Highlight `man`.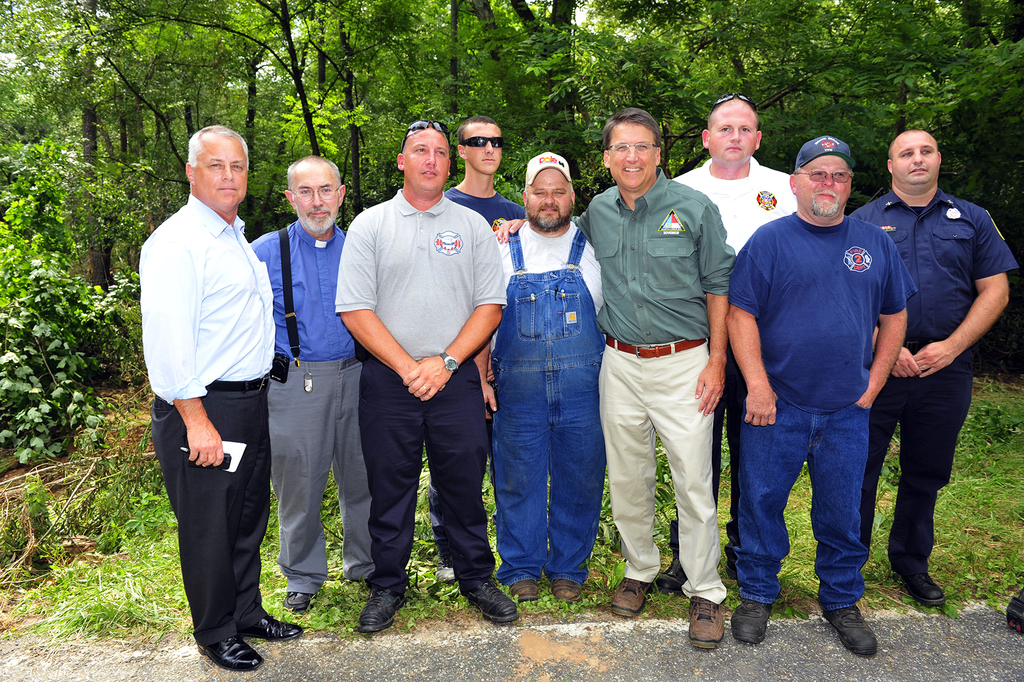
Highlighted region: l=255, t=156, r=415, b=588.
